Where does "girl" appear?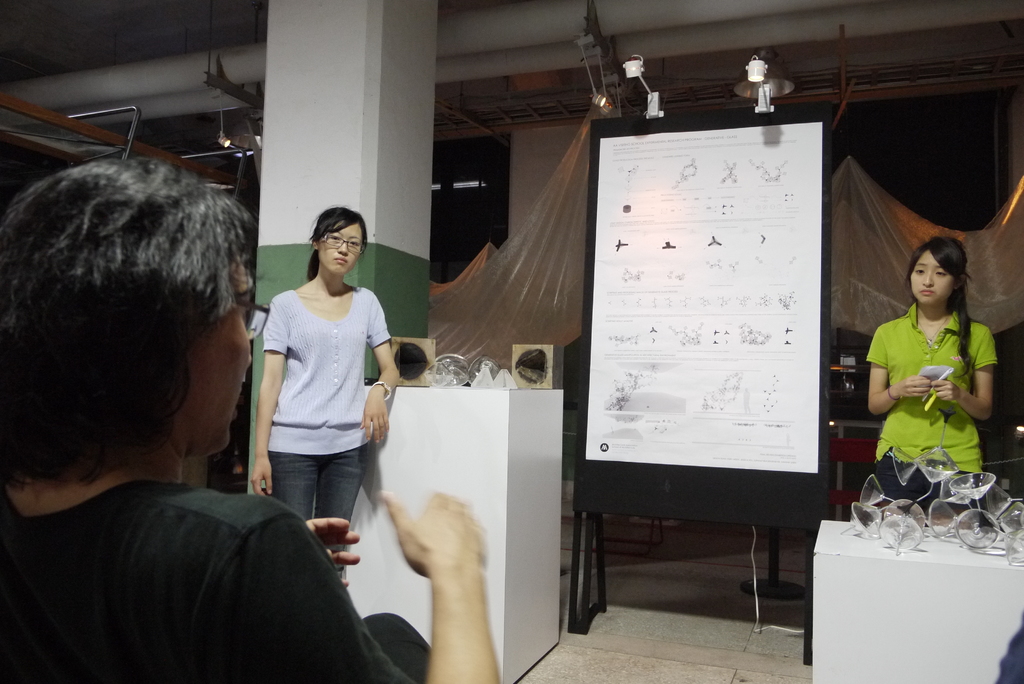
Appears at region(861, 233, 994, 516).
